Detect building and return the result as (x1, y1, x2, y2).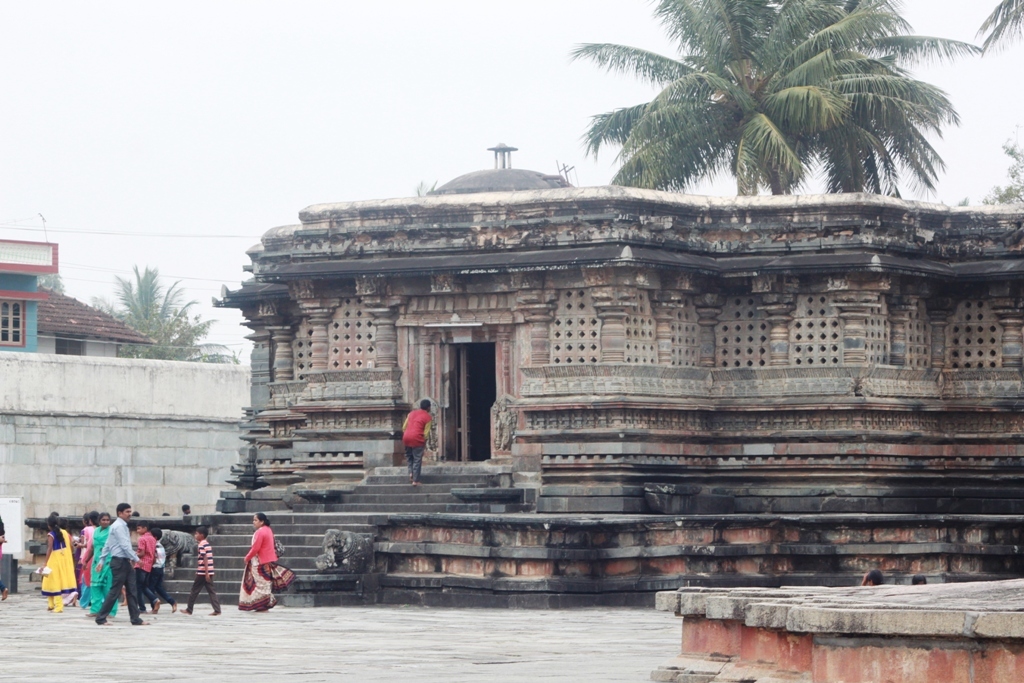
(0, 239, 57, 357).
